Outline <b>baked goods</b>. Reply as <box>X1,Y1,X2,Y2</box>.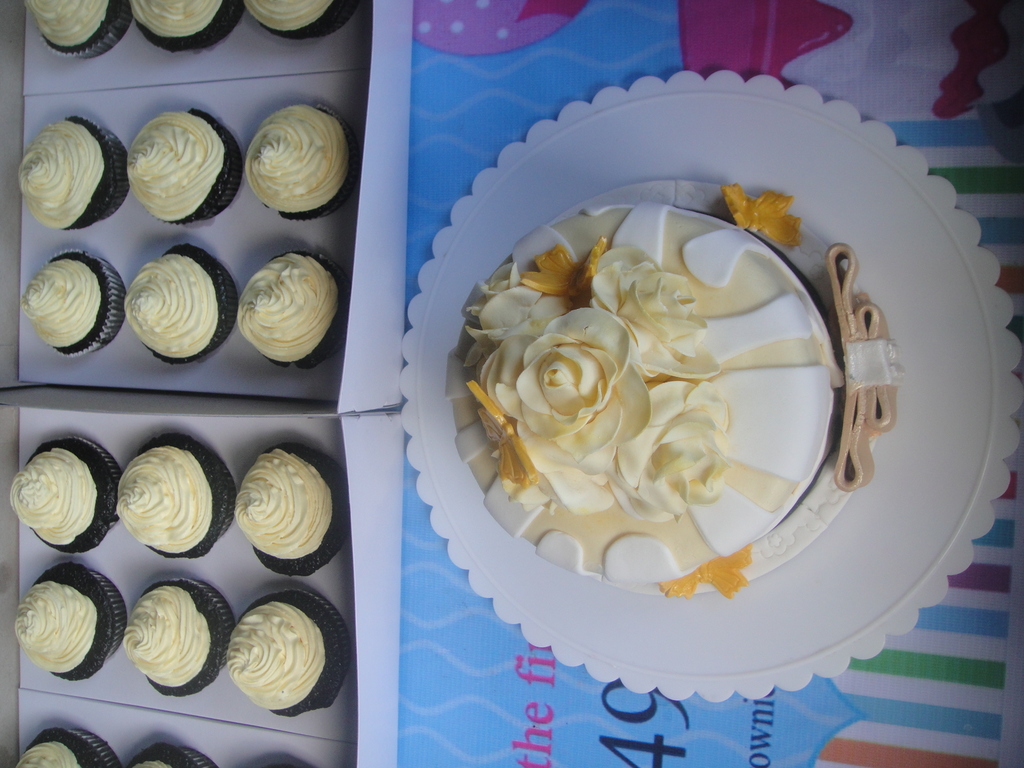
<box>22,0,129,56</box>.
